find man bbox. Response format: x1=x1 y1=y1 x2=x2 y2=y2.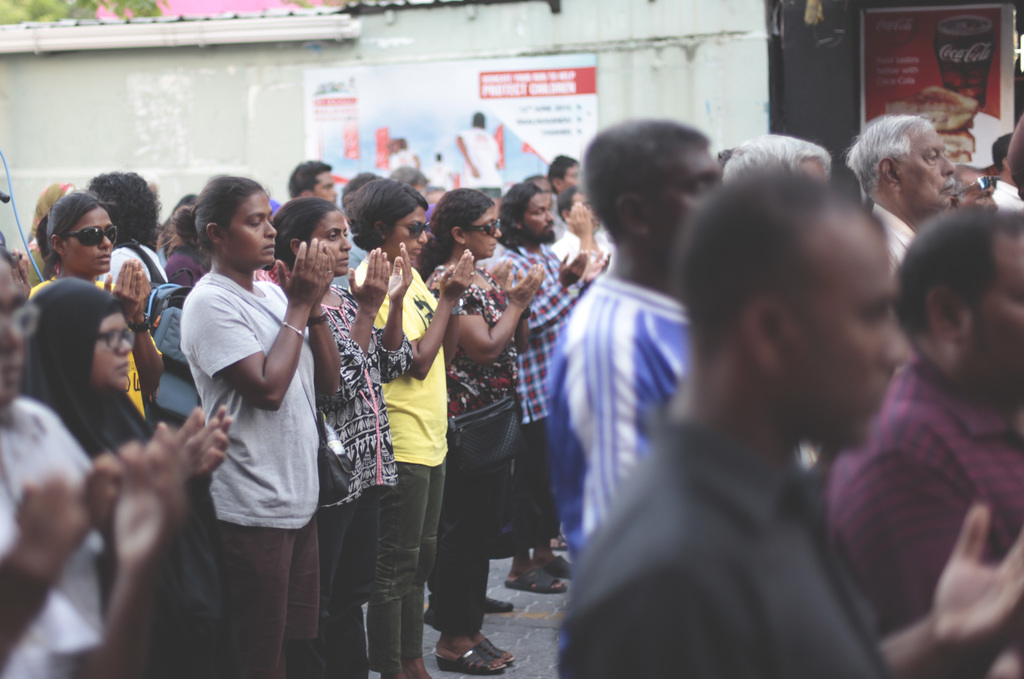
x1=556 y1=164 x2=1023 y2=678.
